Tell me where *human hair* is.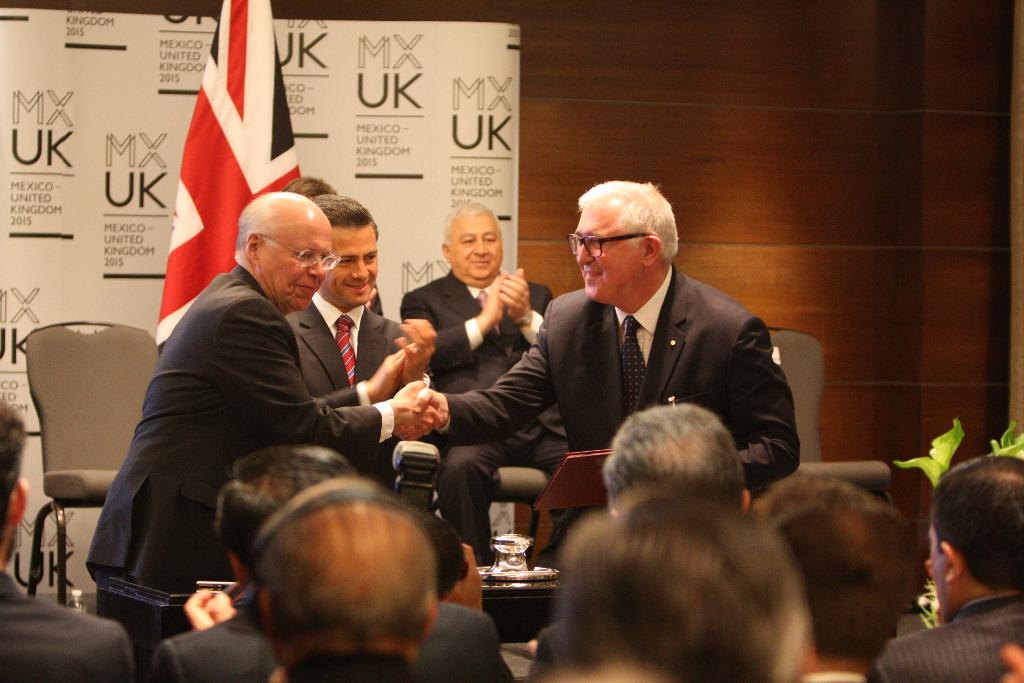
*human hair* is at rect(279, 177, 341, 199).
